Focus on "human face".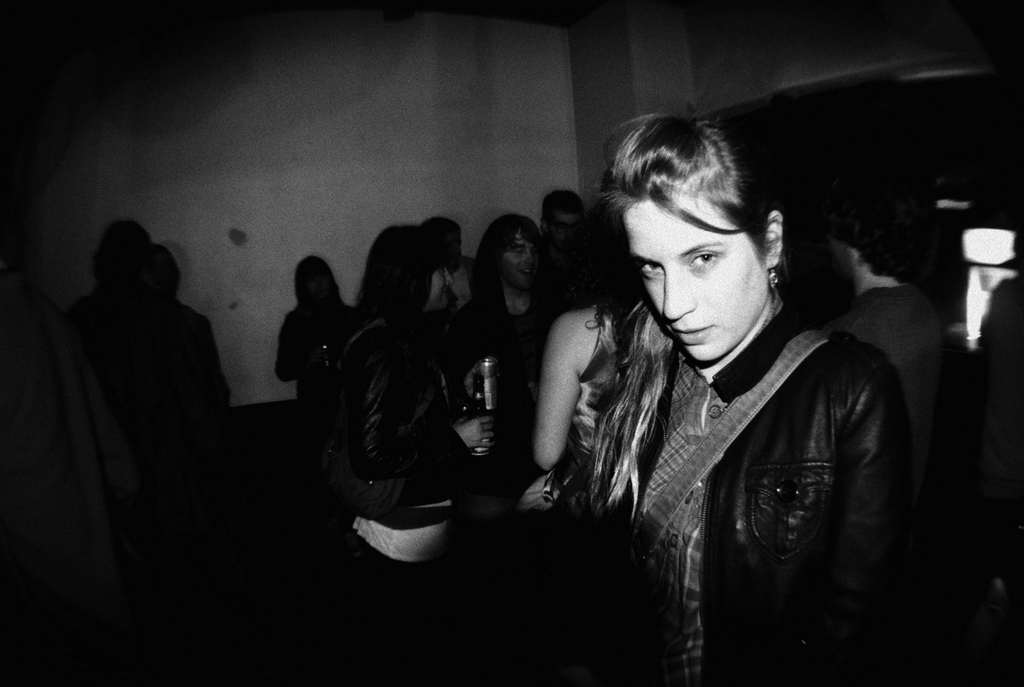
Focused at {"left": 492, "top": 226, "right": 541, "bottom": 292}.
